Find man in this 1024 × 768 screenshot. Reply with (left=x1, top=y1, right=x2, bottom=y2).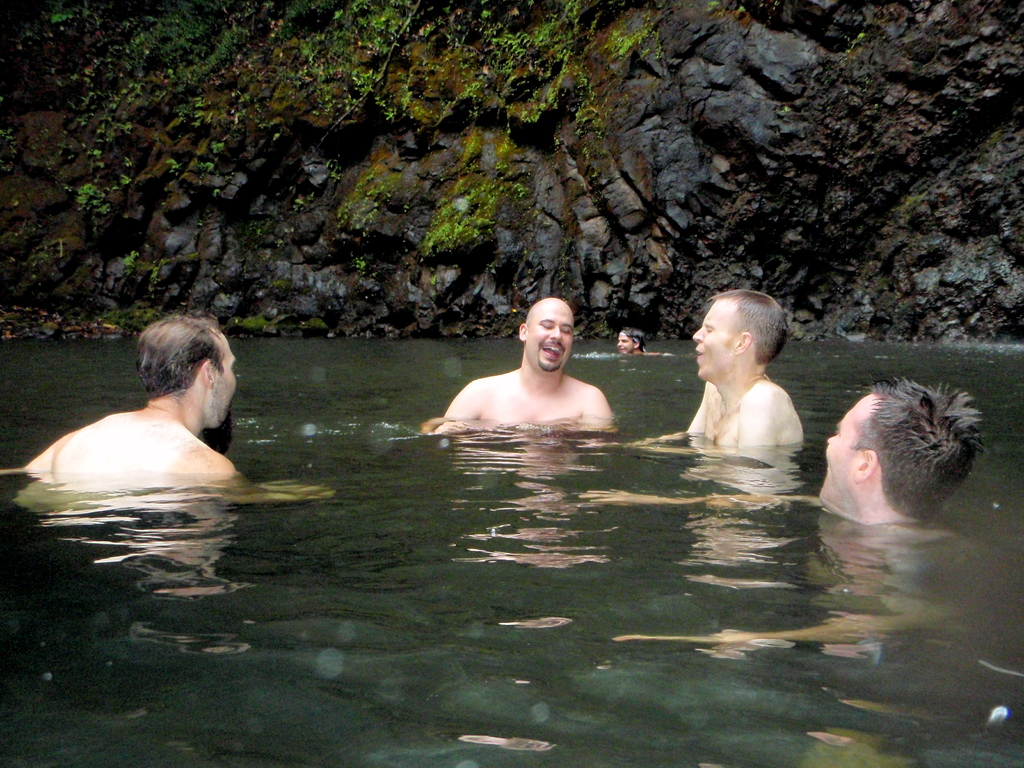
(left=813, top=373, right=989, bottom=532).
